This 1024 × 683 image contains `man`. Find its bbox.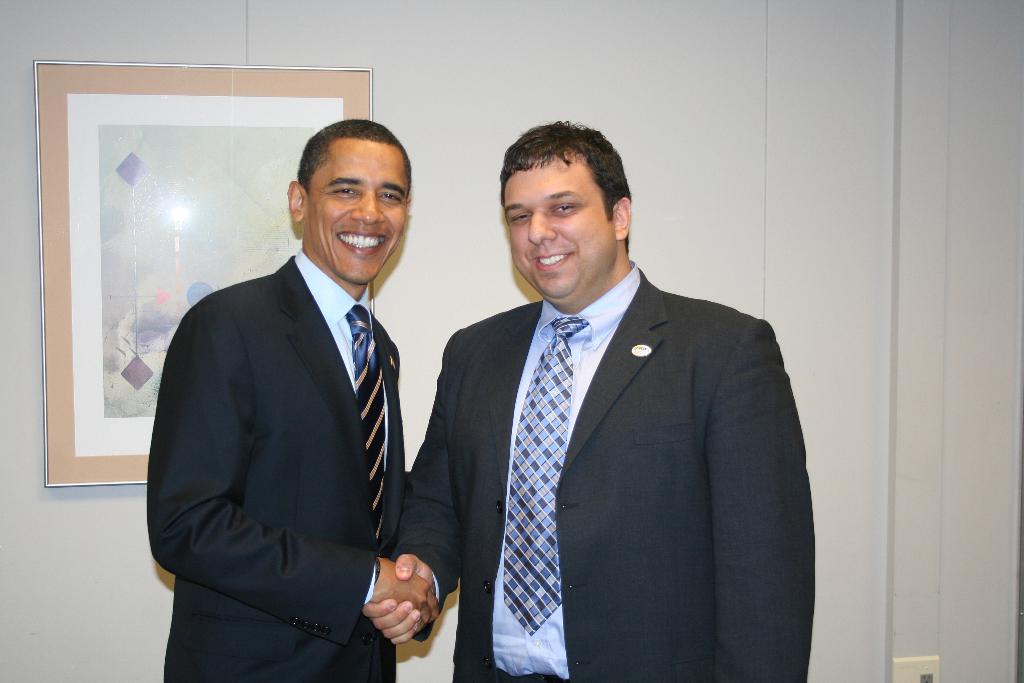
[144,115,447,675].
